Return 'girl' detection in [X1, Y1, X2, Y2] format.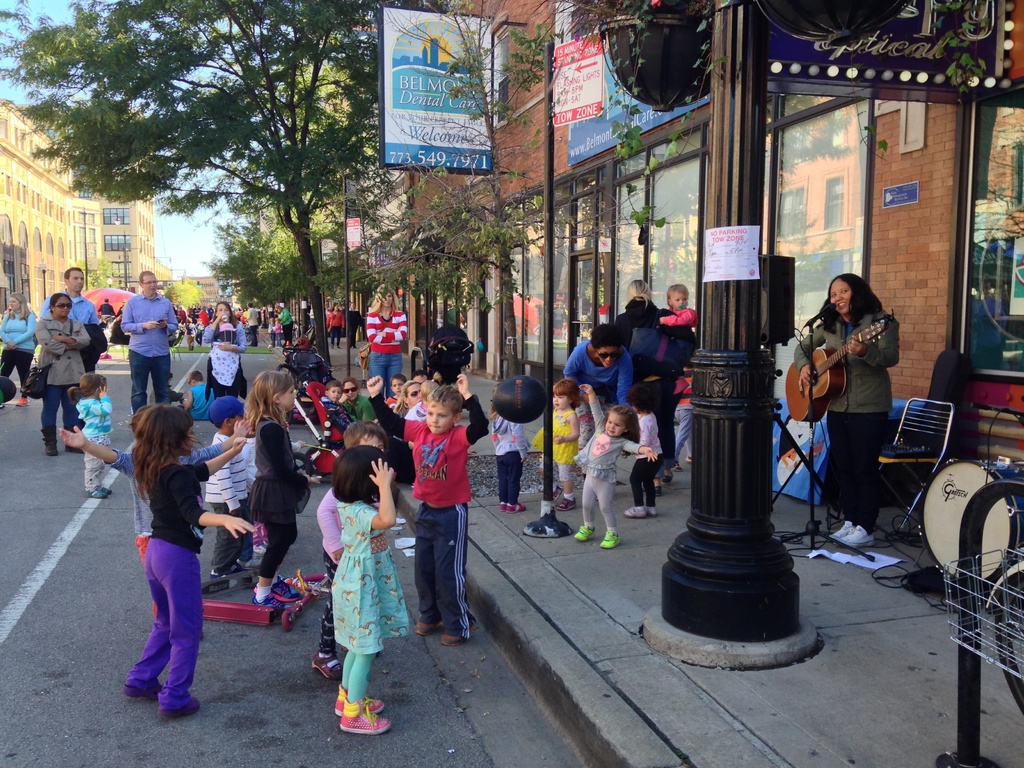
[124, 404, 248, 717].
